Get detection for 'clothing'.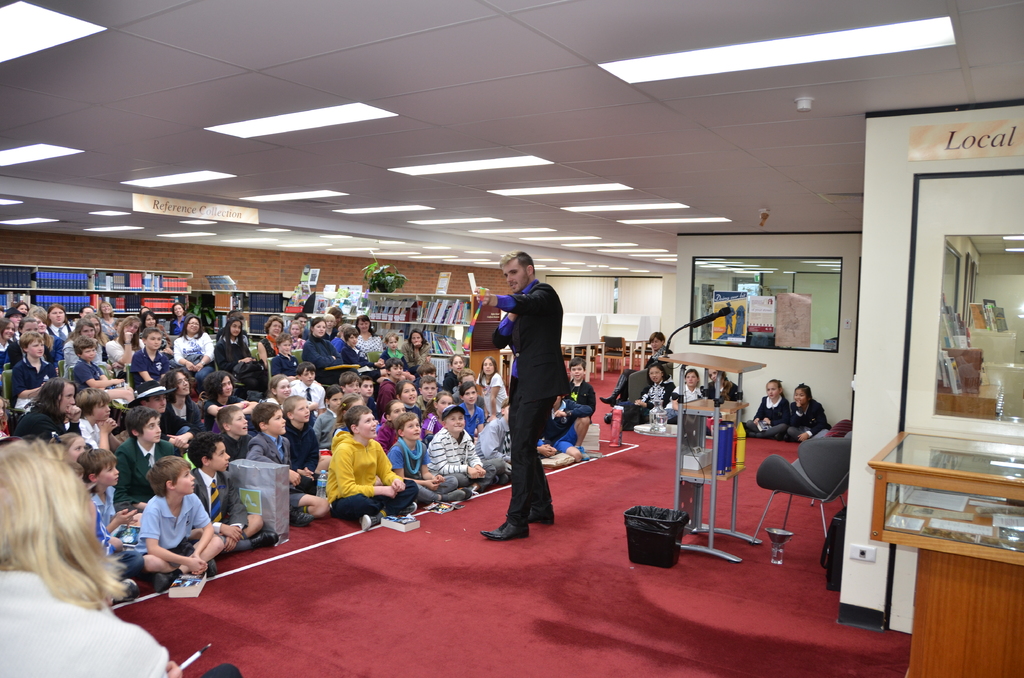
Detection: box=[131, 346, 172, 378].
